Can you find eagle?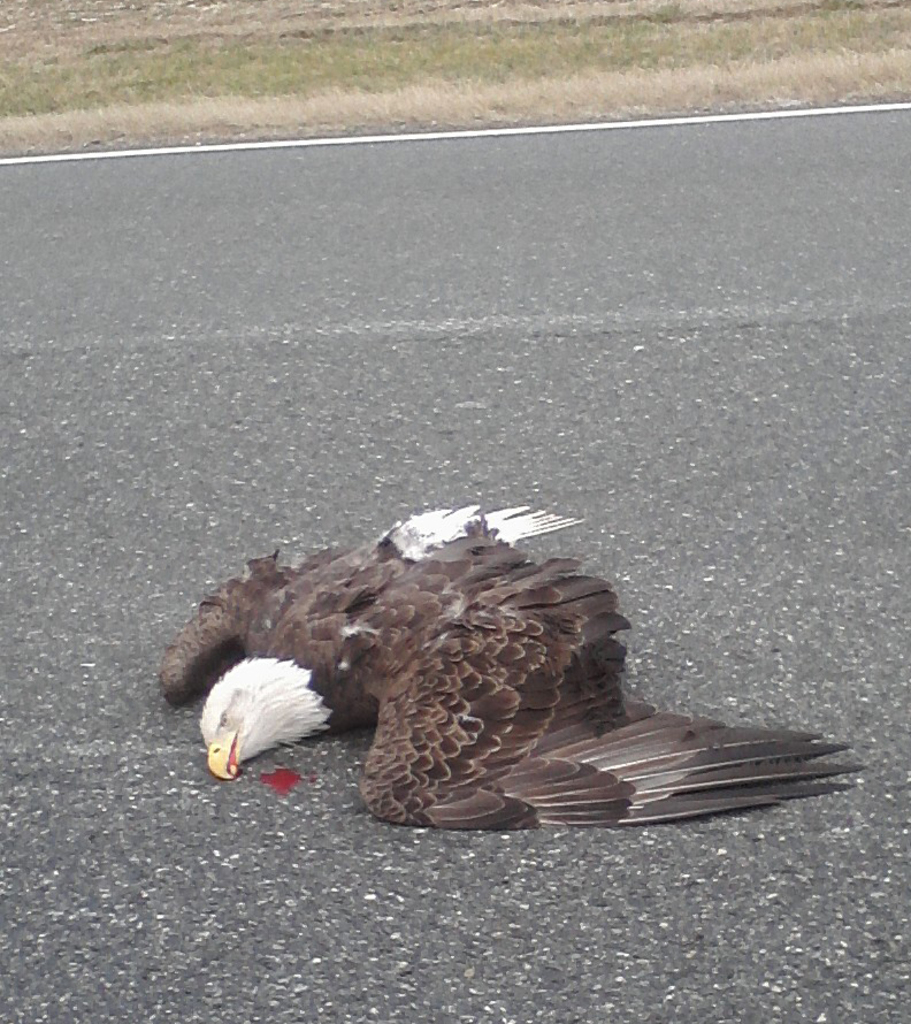
Yes, bounding box: {"left": 155, "top": 498, "right": 866, "bottom": 833}.
